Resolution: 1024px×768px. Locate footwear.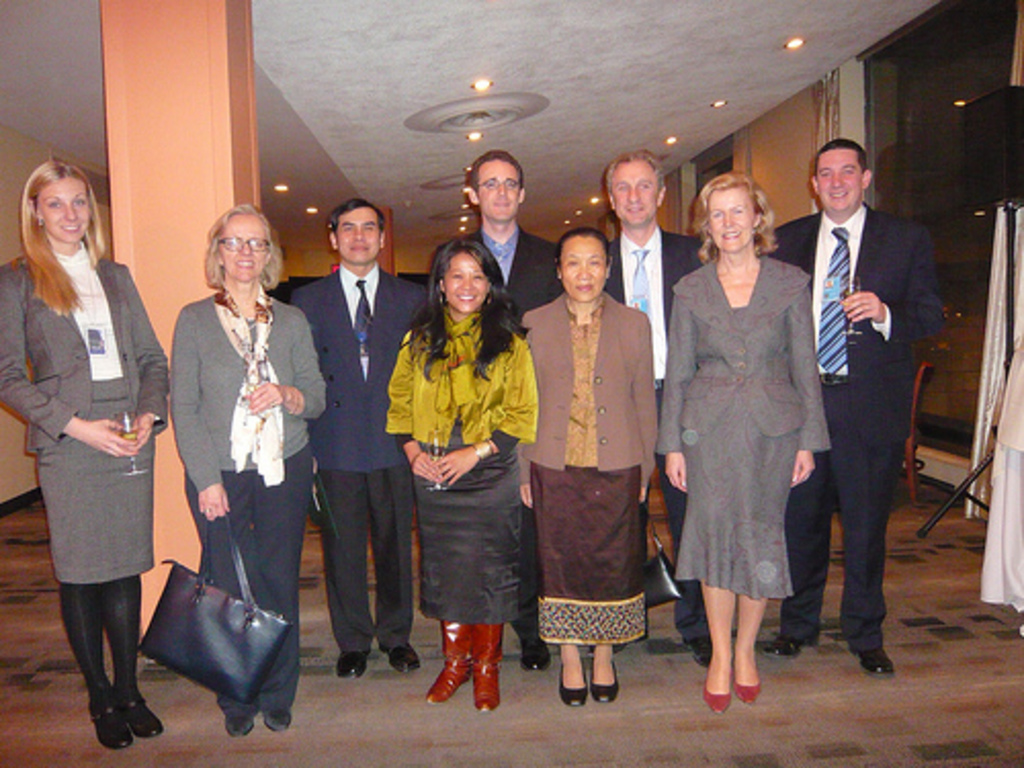
[684, 635, 719, 664].
